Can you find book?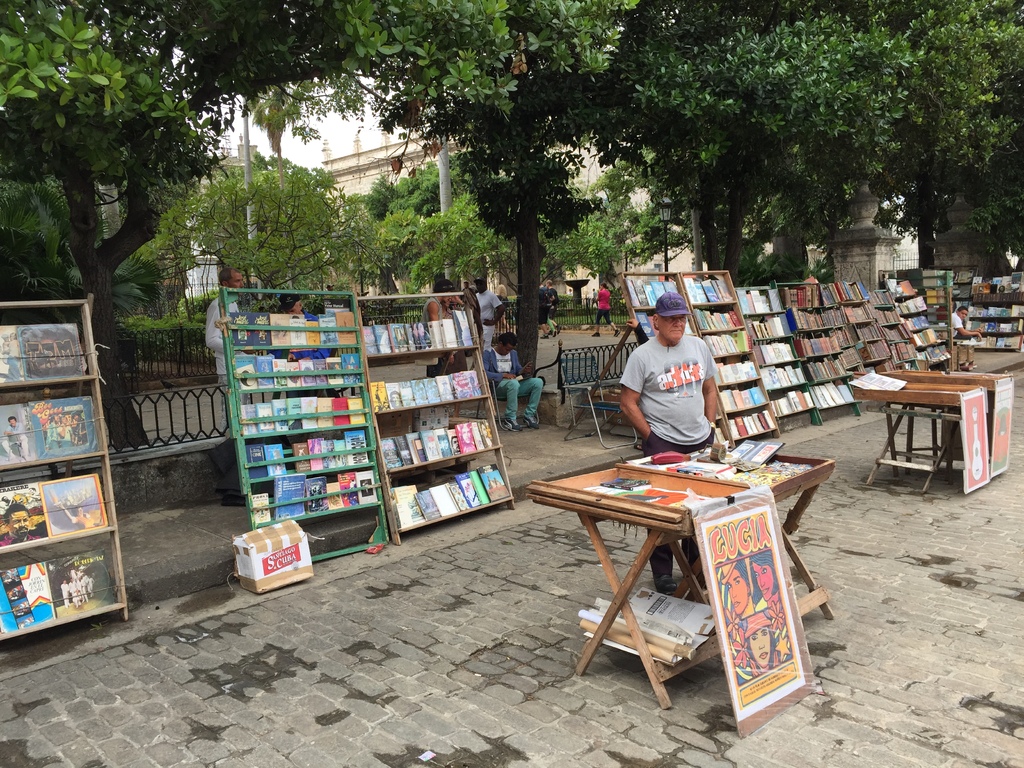
Yes, bounding box: Rect(41, 468, 114, 537).
